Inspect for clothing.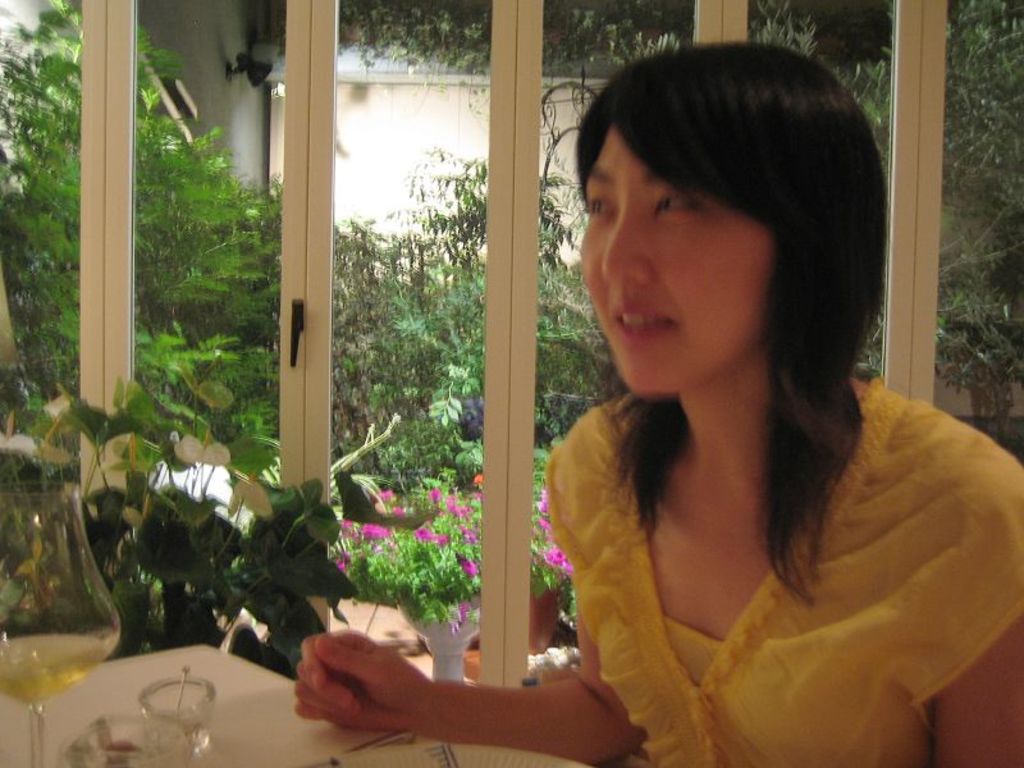
Inspection: bbox(539, 372, 1023, 767).
